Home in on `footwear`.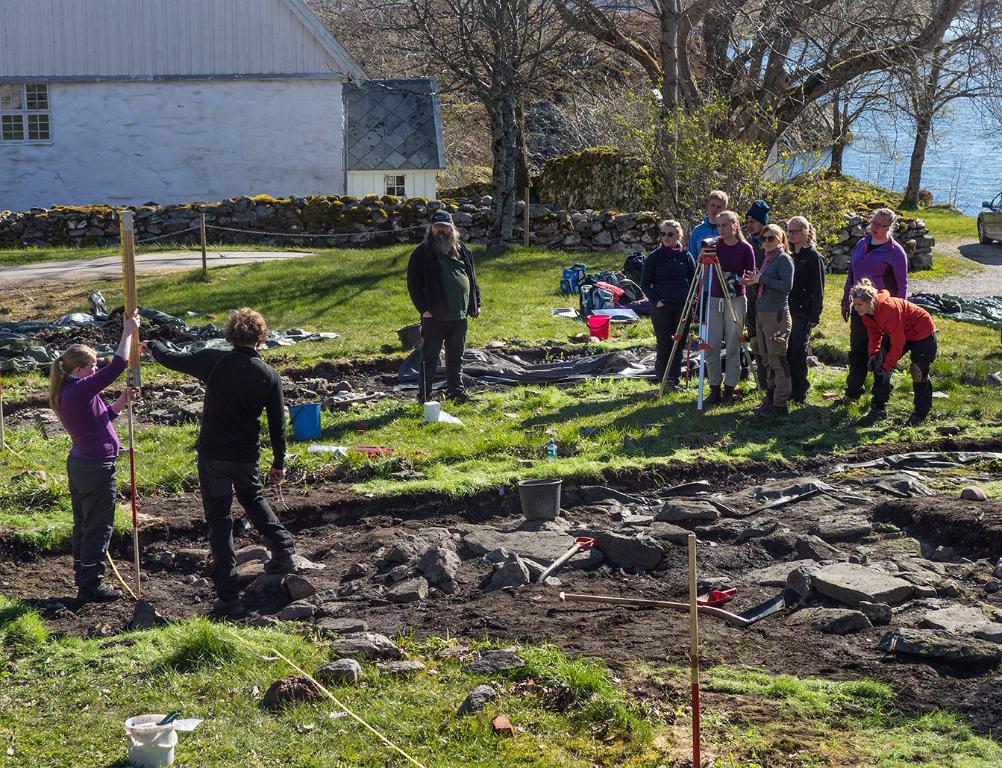
Homed in at crop(828, 384, 860, 408).
